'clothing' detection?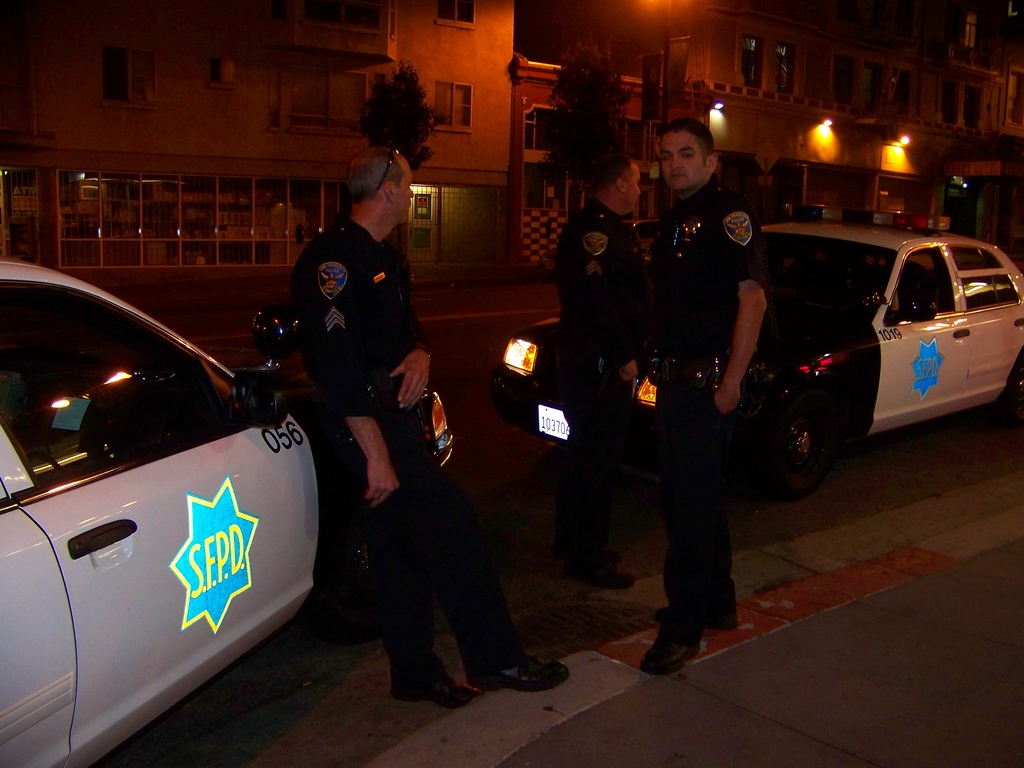
(551, 202, 670, 563)
